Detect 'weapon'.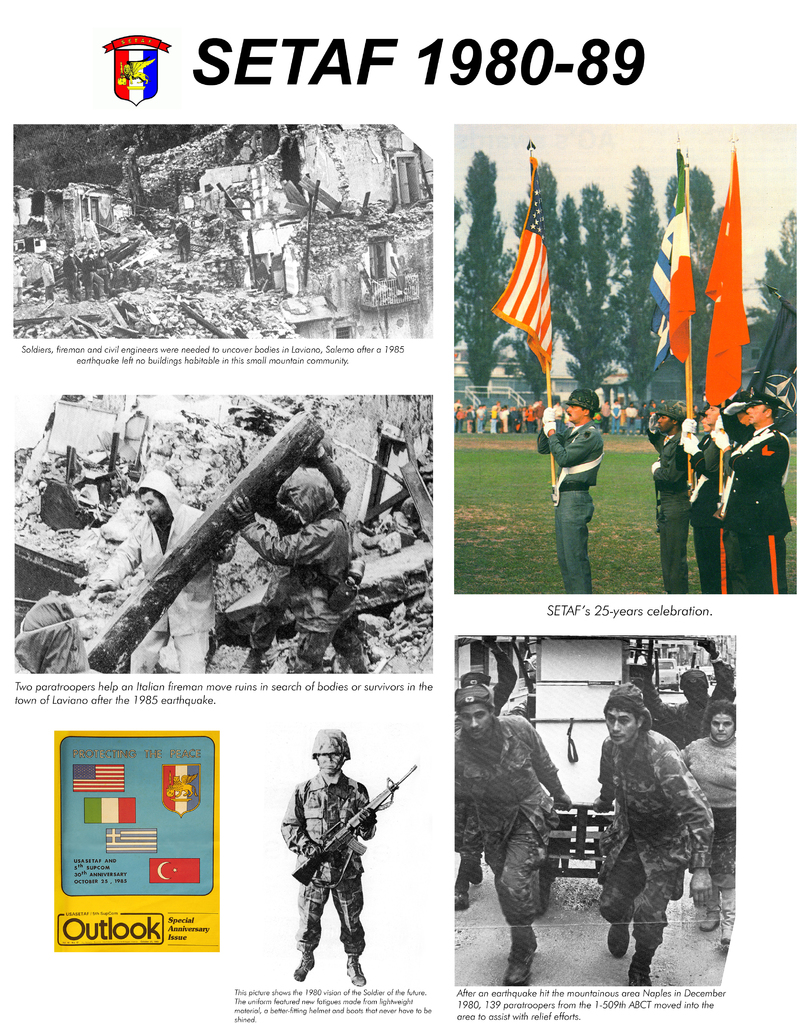
Detected at (left=289, top=766, right=413, bottom=888).
